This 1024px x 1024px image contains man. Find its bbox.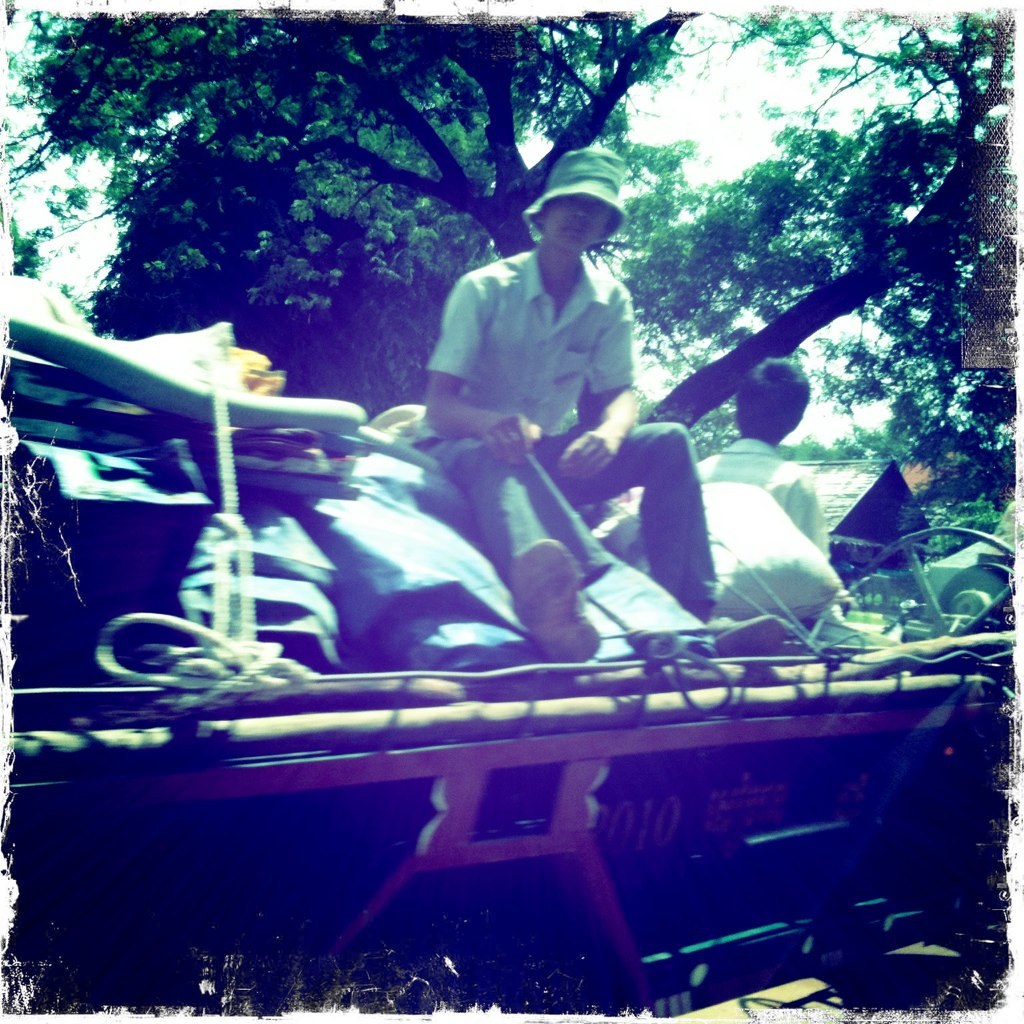
{"left": 426, "top": 142, "right": 794, "bottom": 669}.
